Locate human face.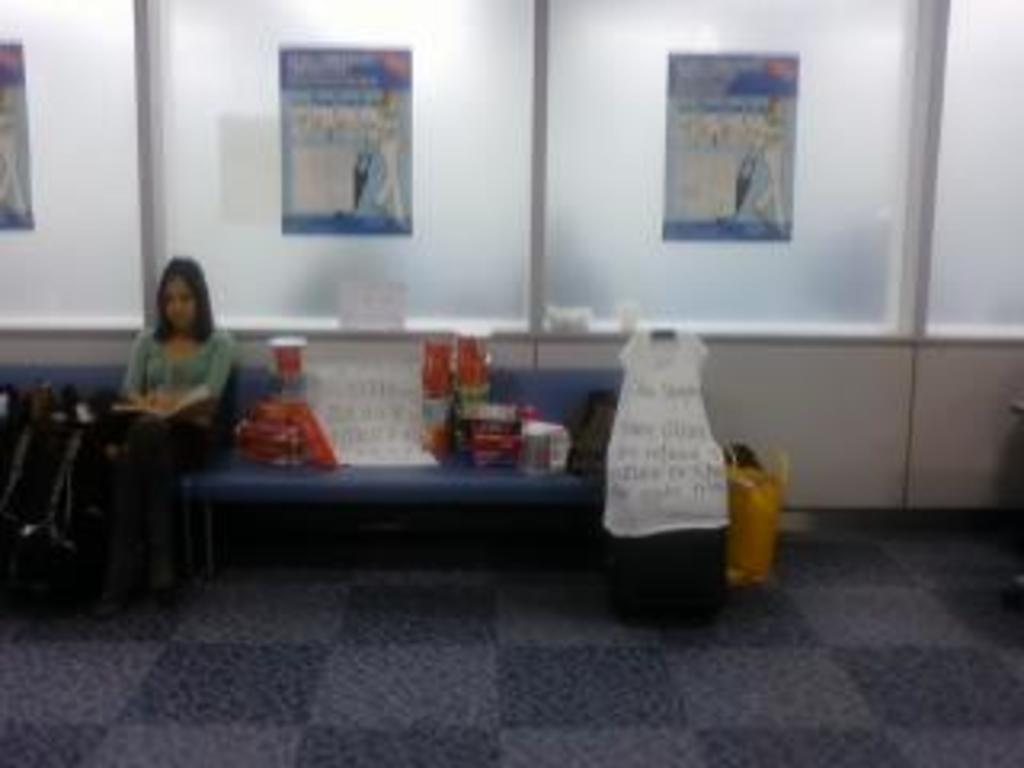
Bounding box: l=160, t=275, r=192, b=326.
